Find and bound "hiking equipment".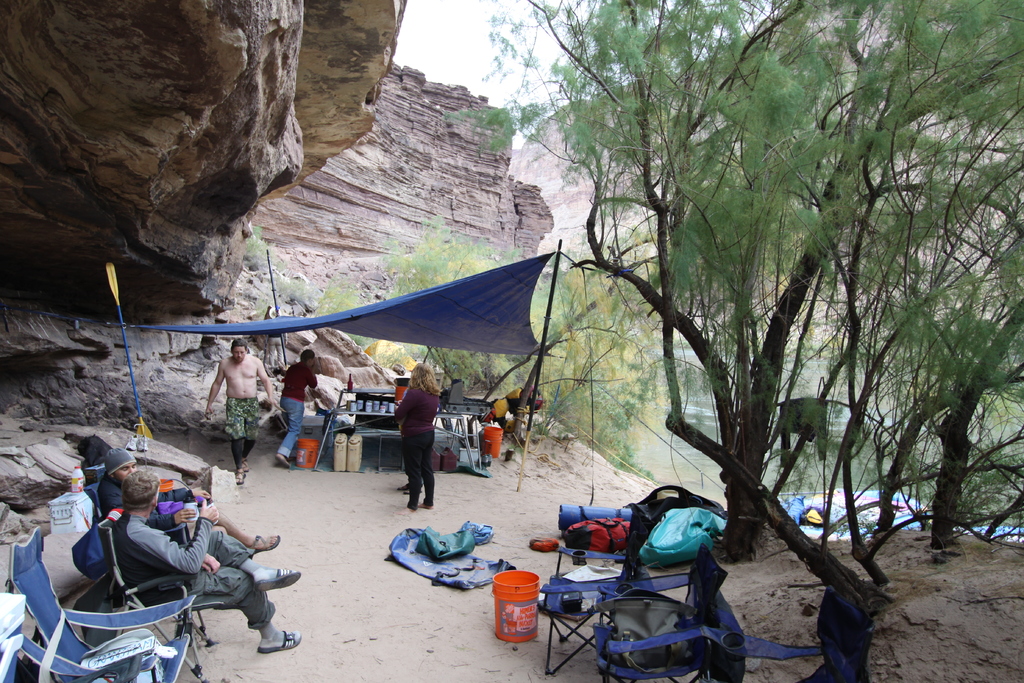
Bound: <bbox>561, 518, 639, 558</bbox>.
